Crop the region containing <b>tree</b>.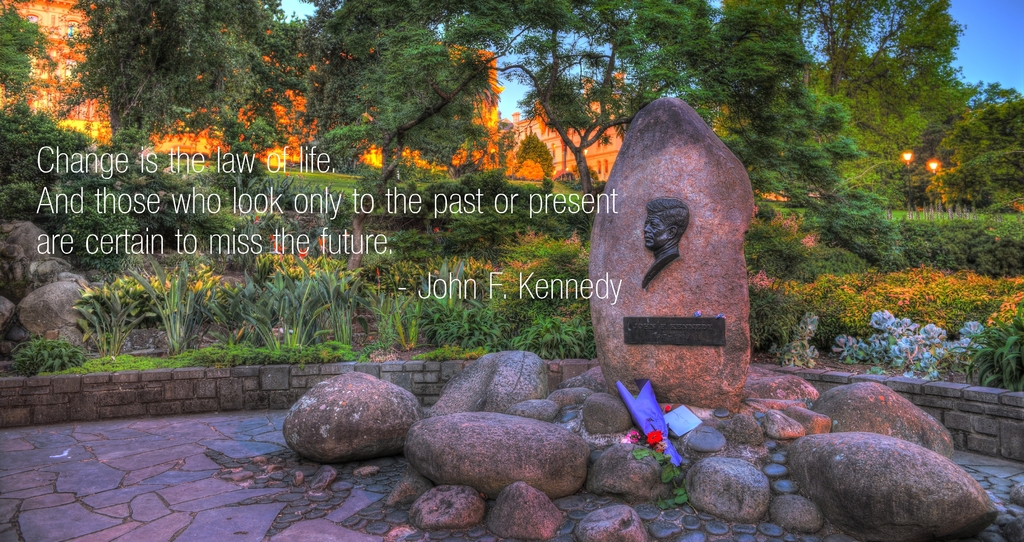
Crop region: crop(889, 0, 958, 79).
